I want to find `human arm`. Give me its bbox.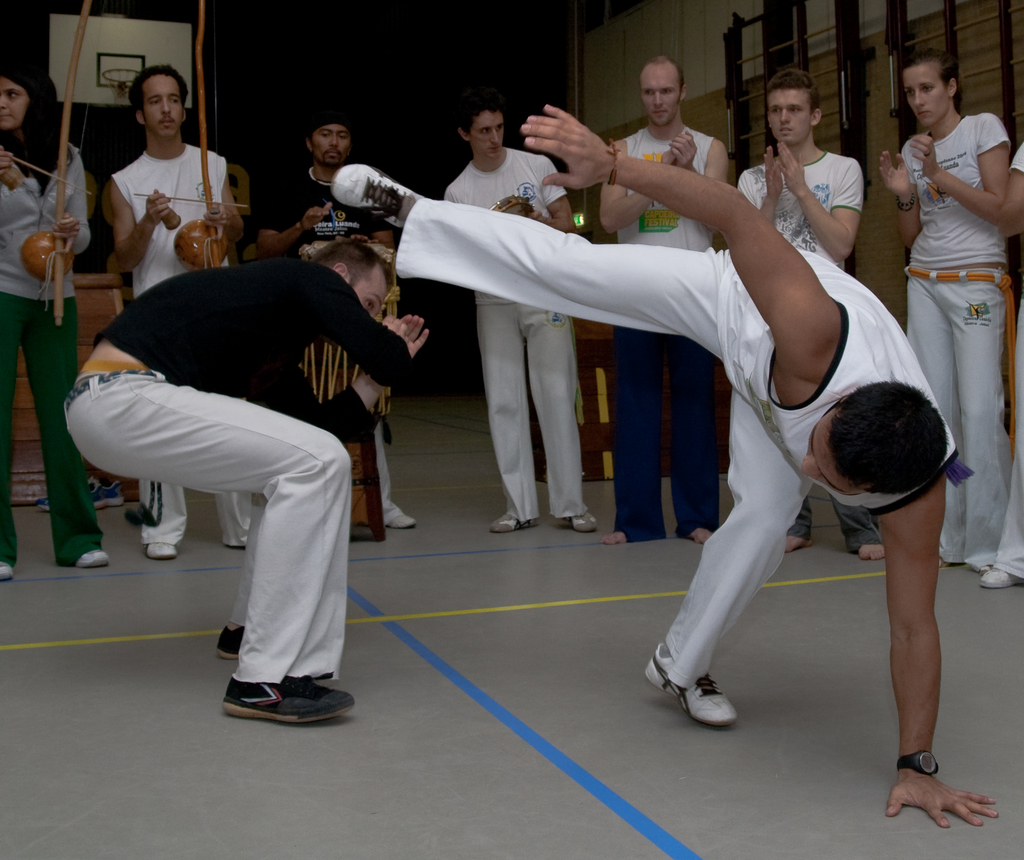
x1=778, y1=140, x2=864, y2=264.
